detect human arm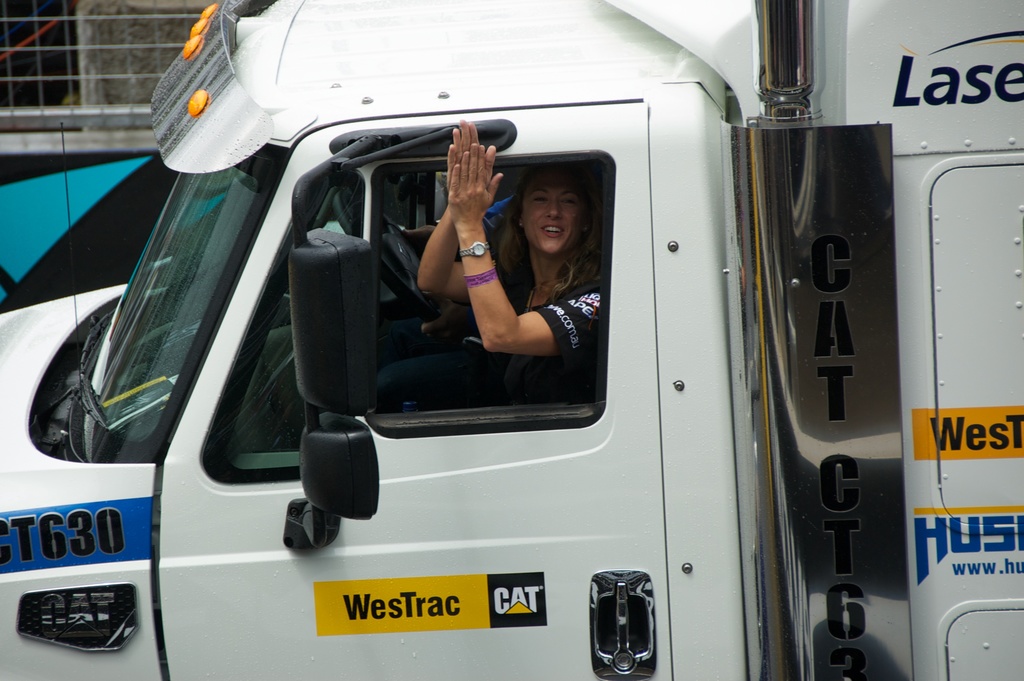
[410,114,499,307]
